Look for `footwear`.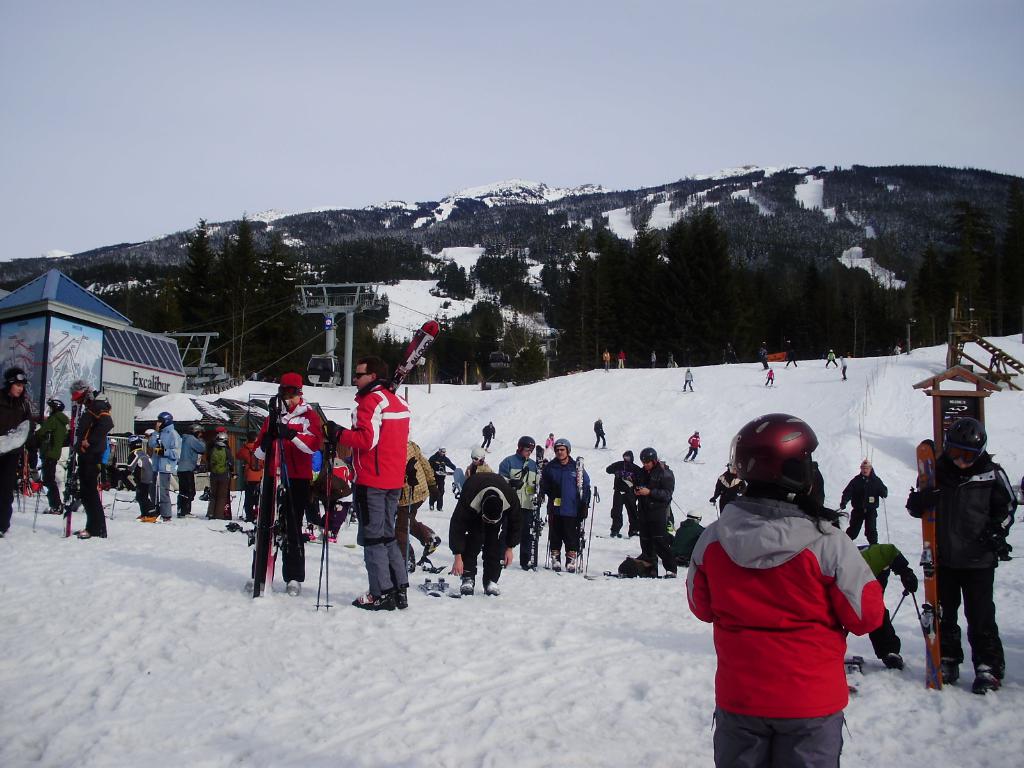
Found: detection(240, 577, 261, 597).
